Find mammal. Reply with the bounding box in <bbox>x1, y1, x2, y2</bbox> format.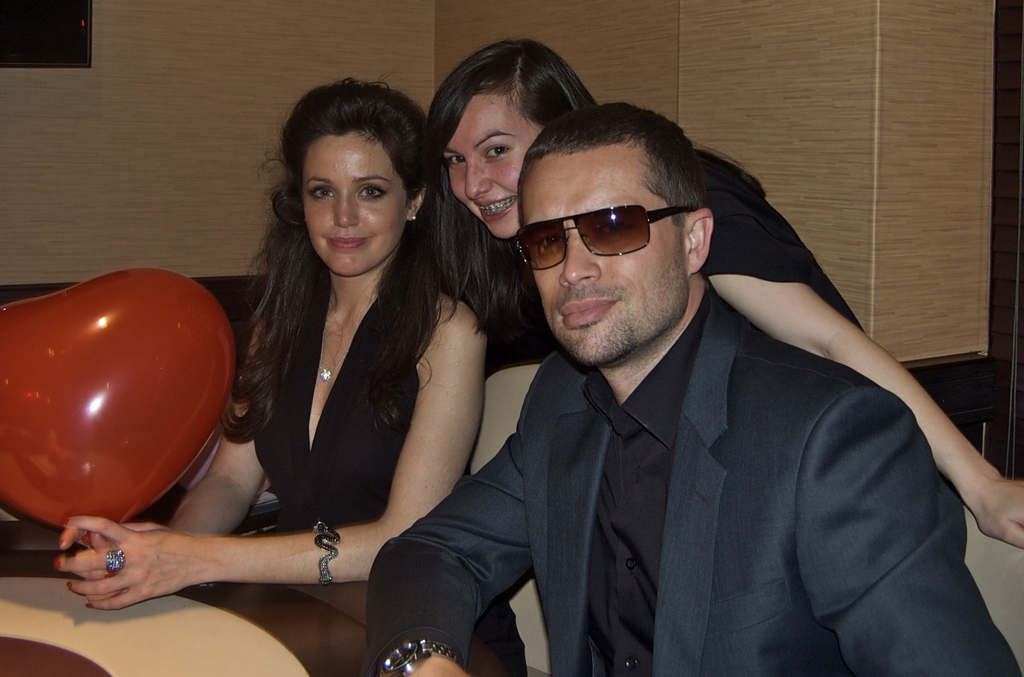
<bbox>428, 40, 1023, 676</bbox>.
